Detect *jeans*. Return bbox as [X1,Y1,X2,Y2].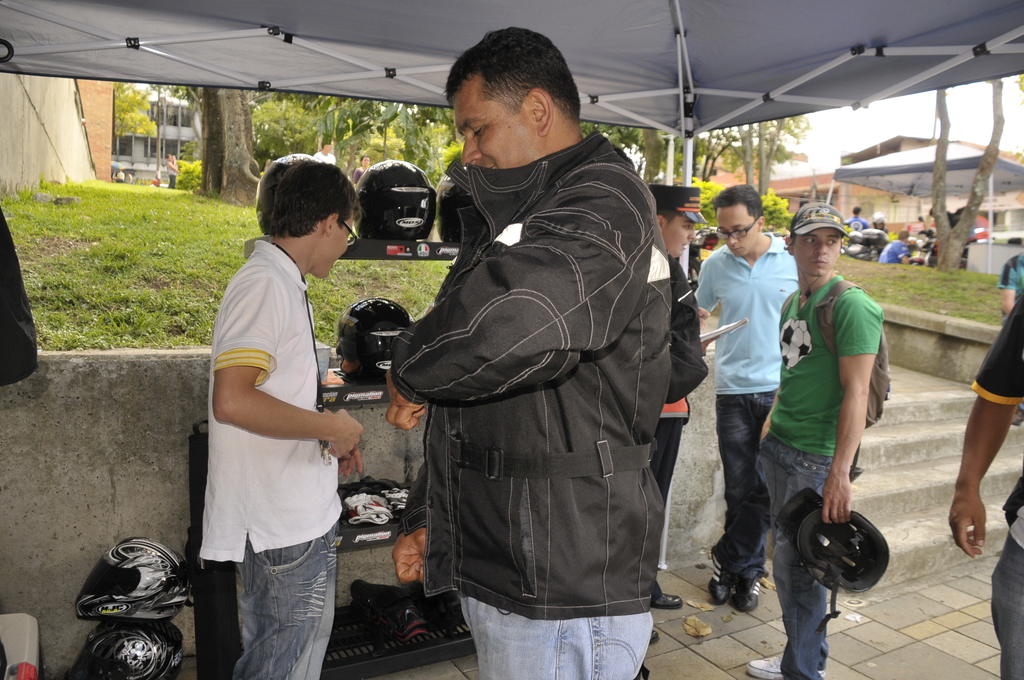
[456,590,653,679].
